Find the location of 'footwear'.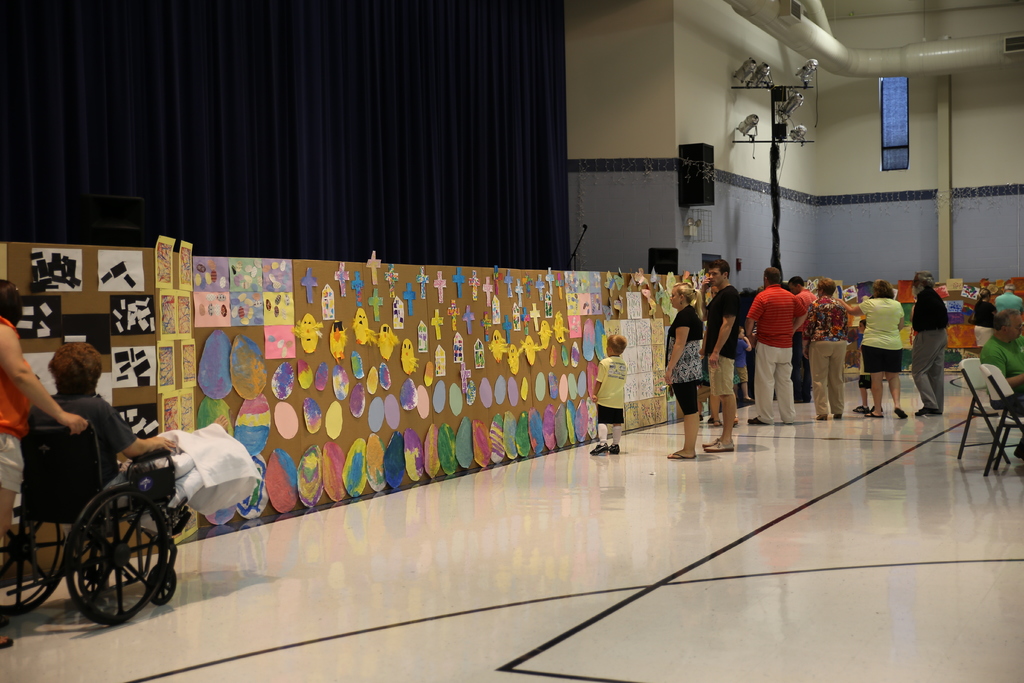
Location: (x1=870, y1=404, x2=883, y2=410).
